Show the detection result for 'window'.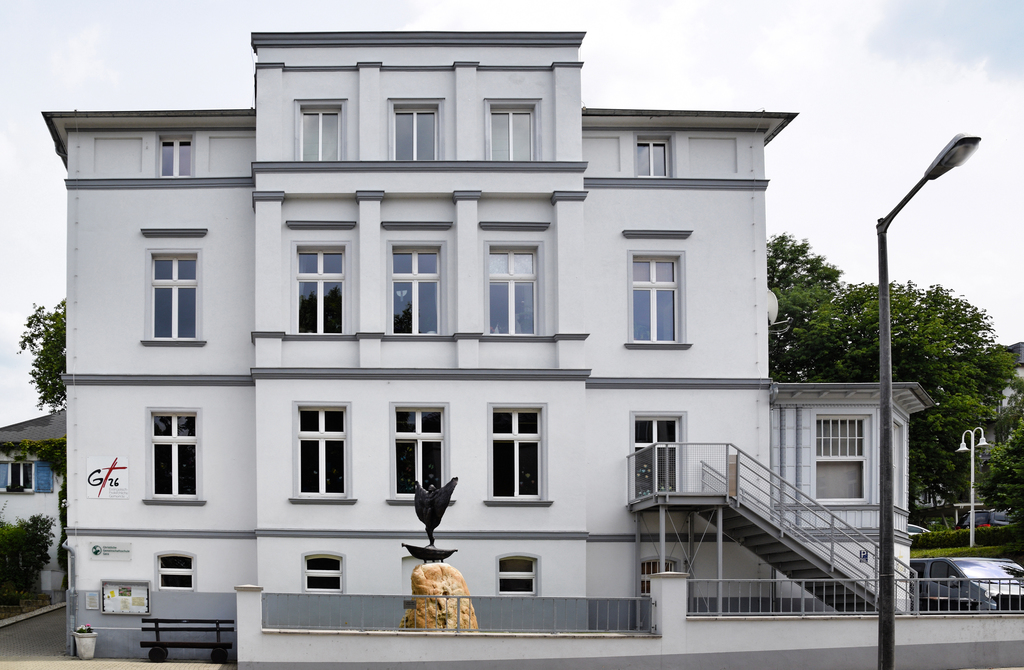
891 418 904 508.
